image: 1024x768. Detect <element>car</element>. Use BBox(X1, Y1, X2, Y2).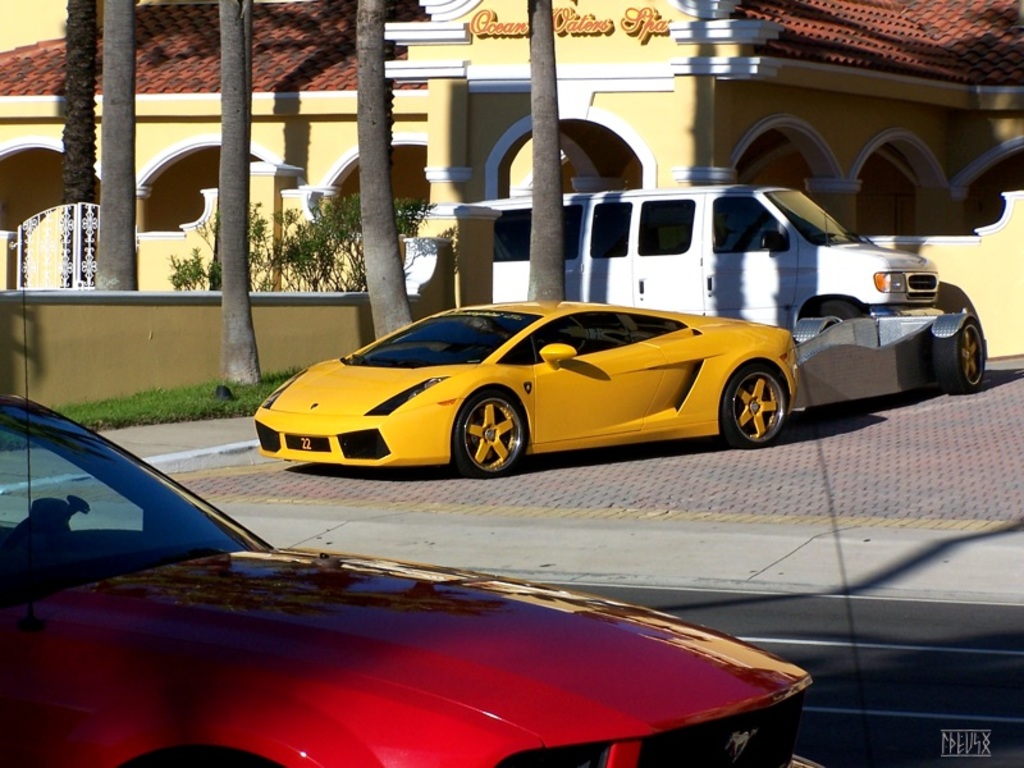
BBox(1, 284, 826, 767).
